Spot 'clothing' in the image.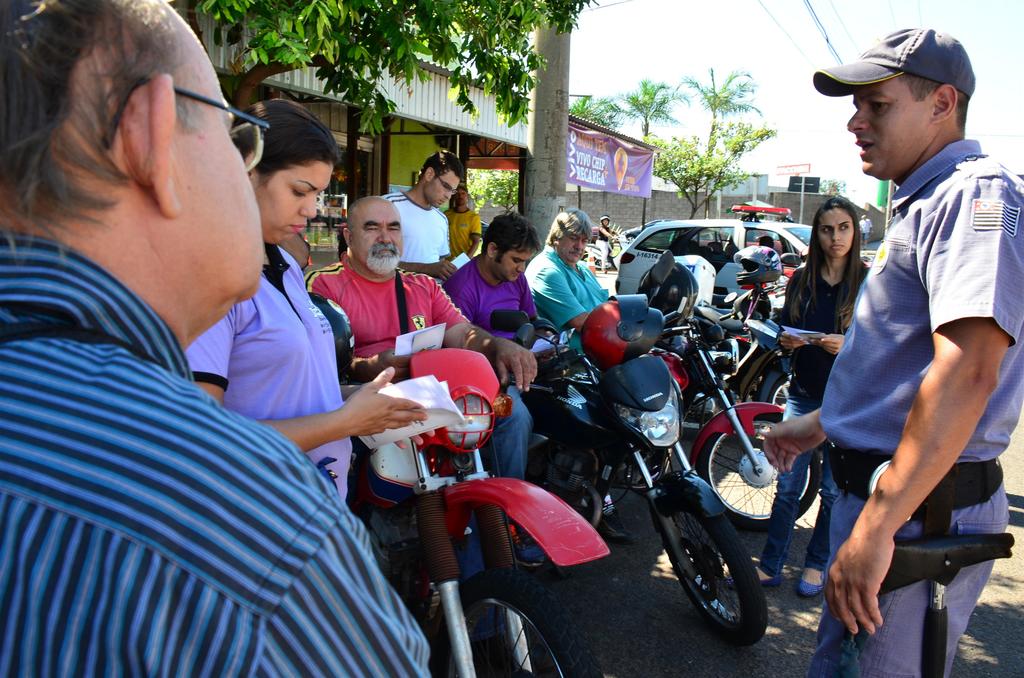
'clothing' found at x1=443, y1=205, x2=489, y2=257.
